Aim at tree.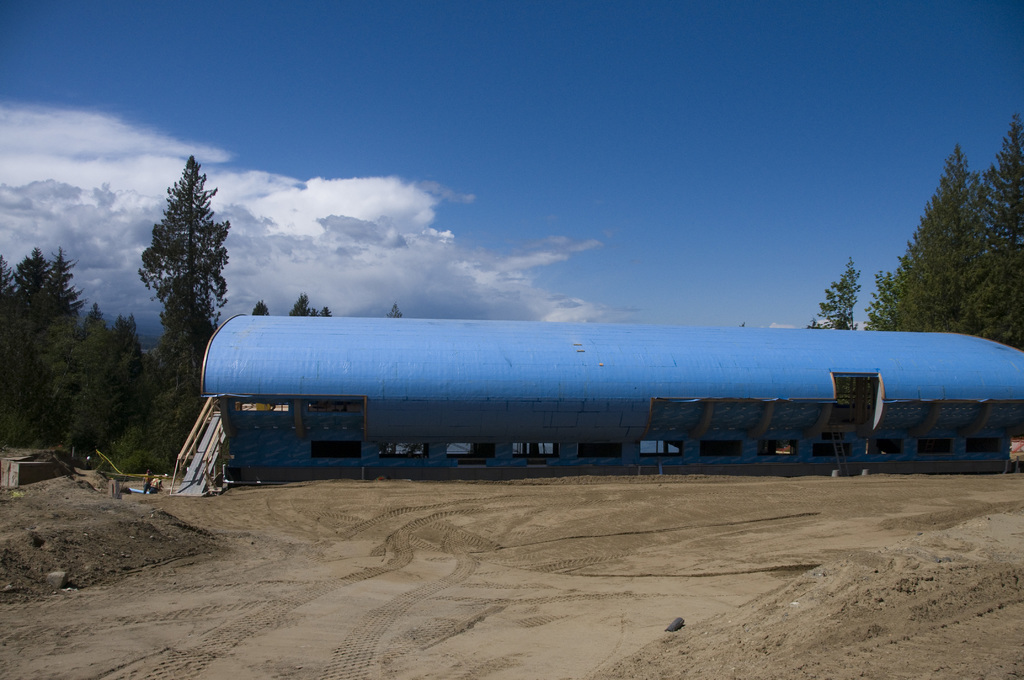
Aimed at 125:149:230:371.
